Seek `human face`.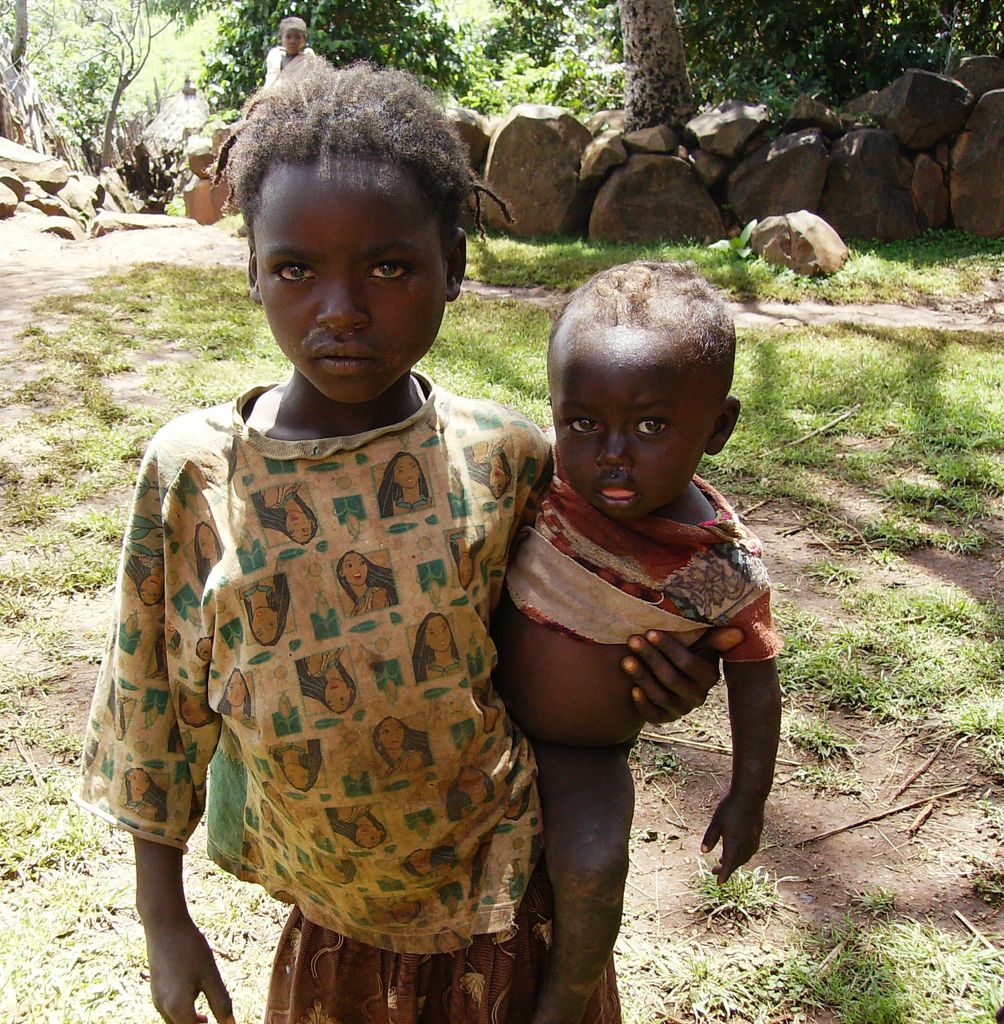
locate(239, 872, 259, 884).
